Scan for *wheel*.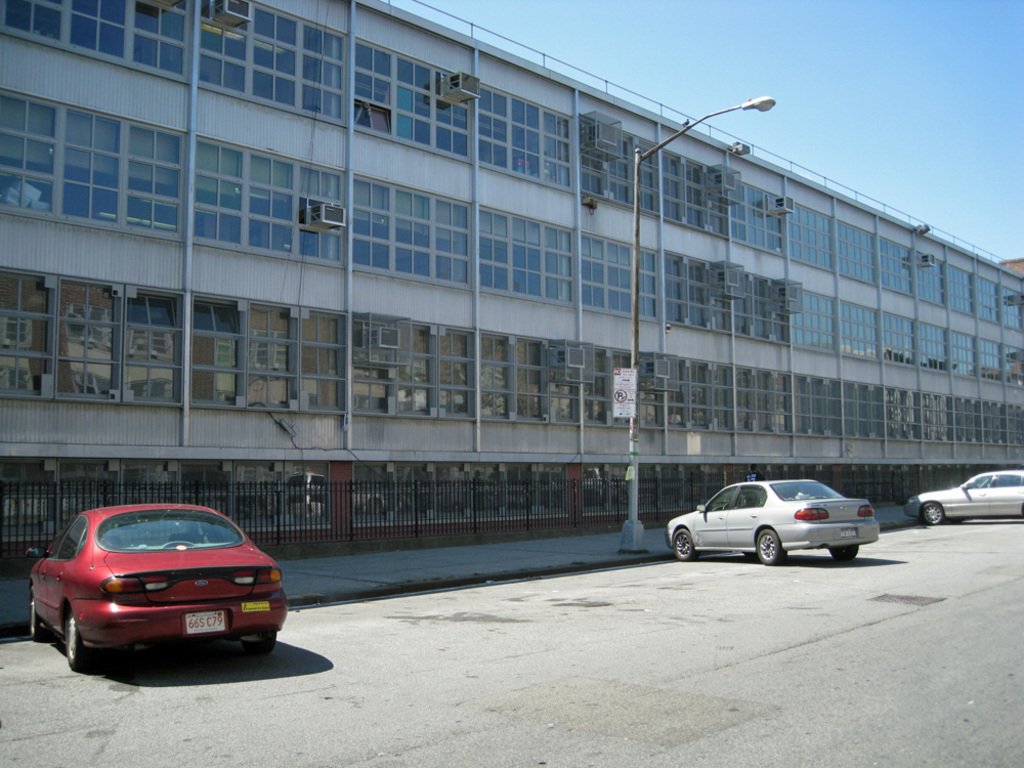
Scan result: l=62, t=611, r=100, b=671.
